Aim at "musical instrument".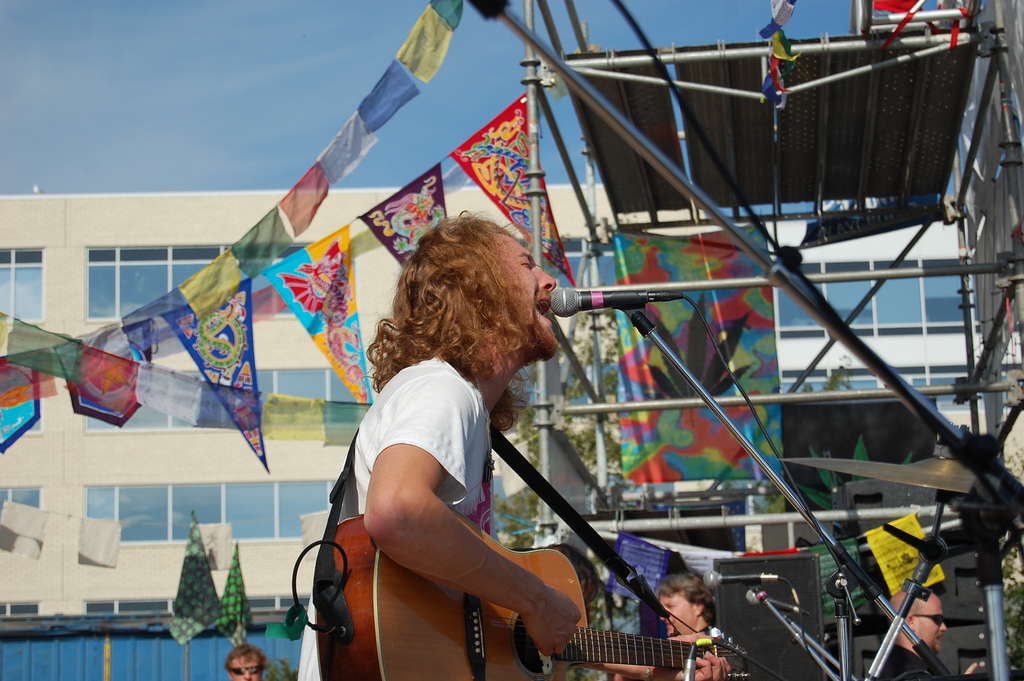
Aimed at box=[309, 496, 746, 680].
